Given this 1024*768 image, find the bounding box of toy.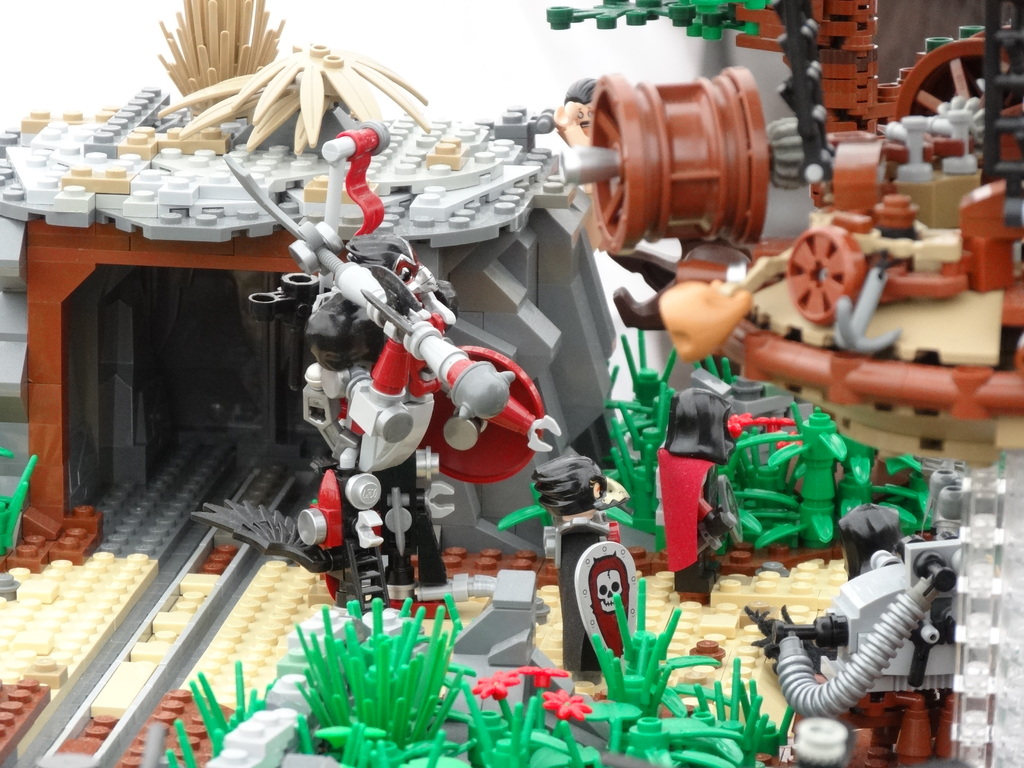
716, 410, 952, 563.
